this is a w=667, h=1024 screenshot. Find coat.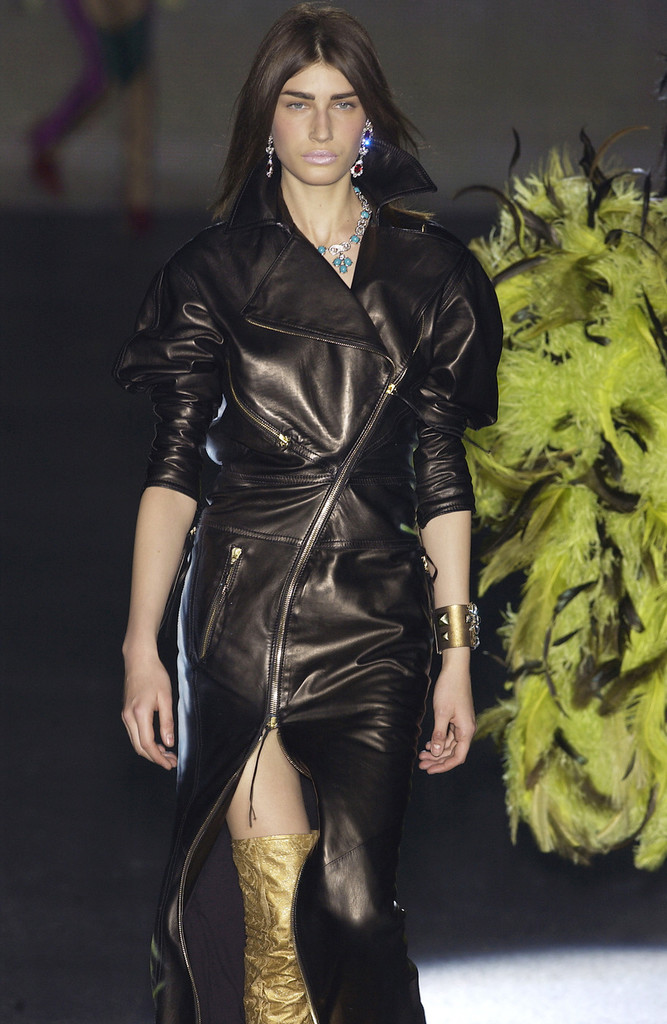
Bounding box: rect(145, 96, 502, 900).
